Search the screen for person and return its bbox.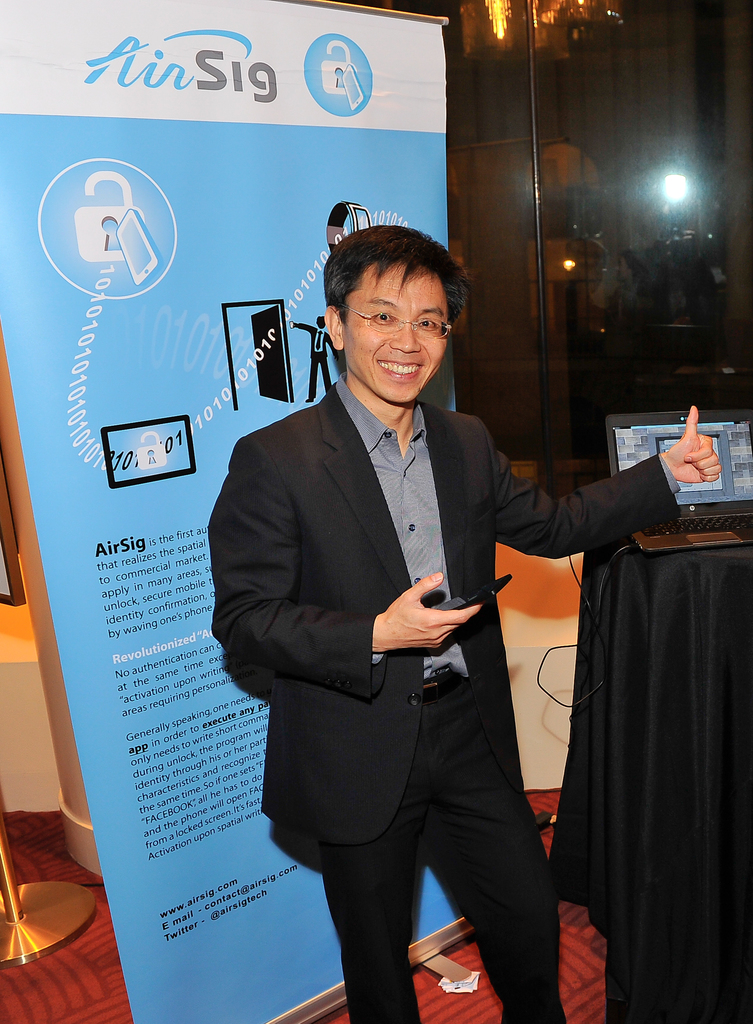
Found: BBox(209, 225, 722, 1018).
